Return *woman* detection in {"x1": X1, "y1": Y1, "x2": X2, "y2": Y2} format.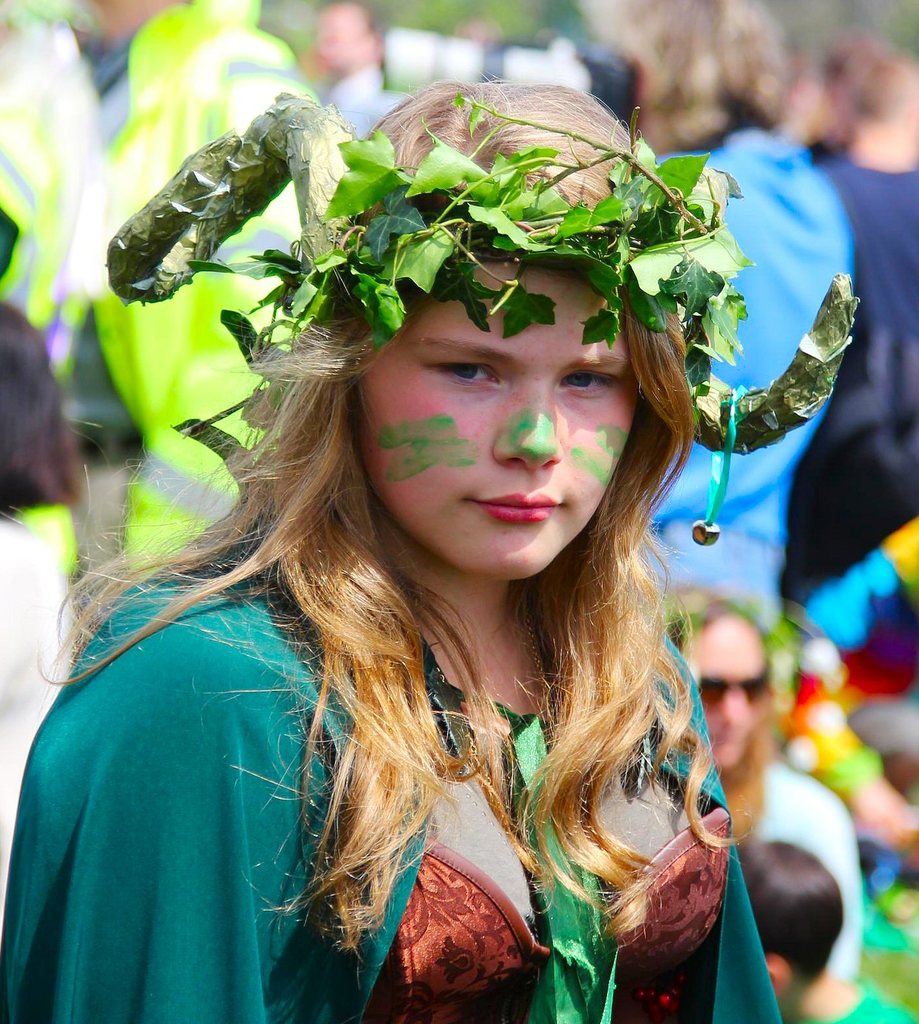
{"x1": 0, "y1": 68, "x2": 864, "y2": 1023}.
